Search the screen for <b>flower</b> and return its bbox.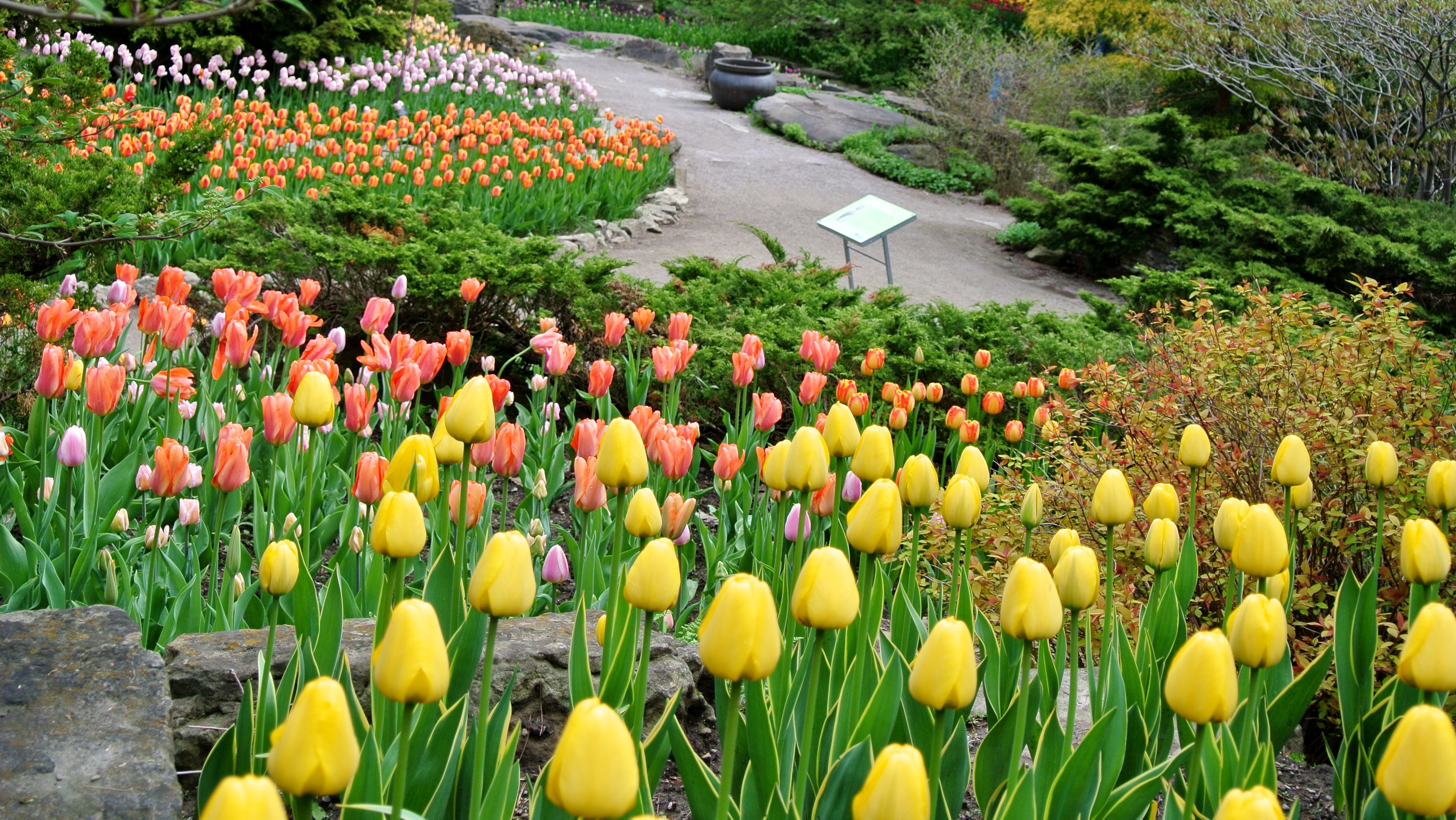
Found: <bbox>395, 198, 406, 215</bbox>.
